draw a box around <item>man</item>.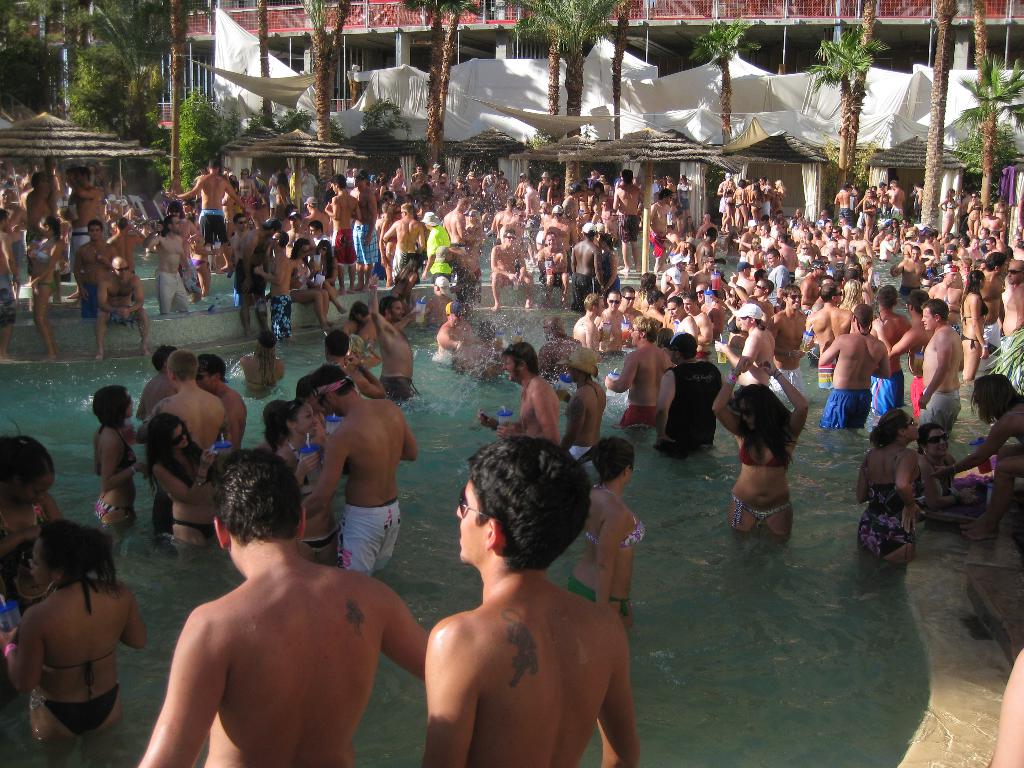
x1=0, y1=182, x2=33, y2=257.
